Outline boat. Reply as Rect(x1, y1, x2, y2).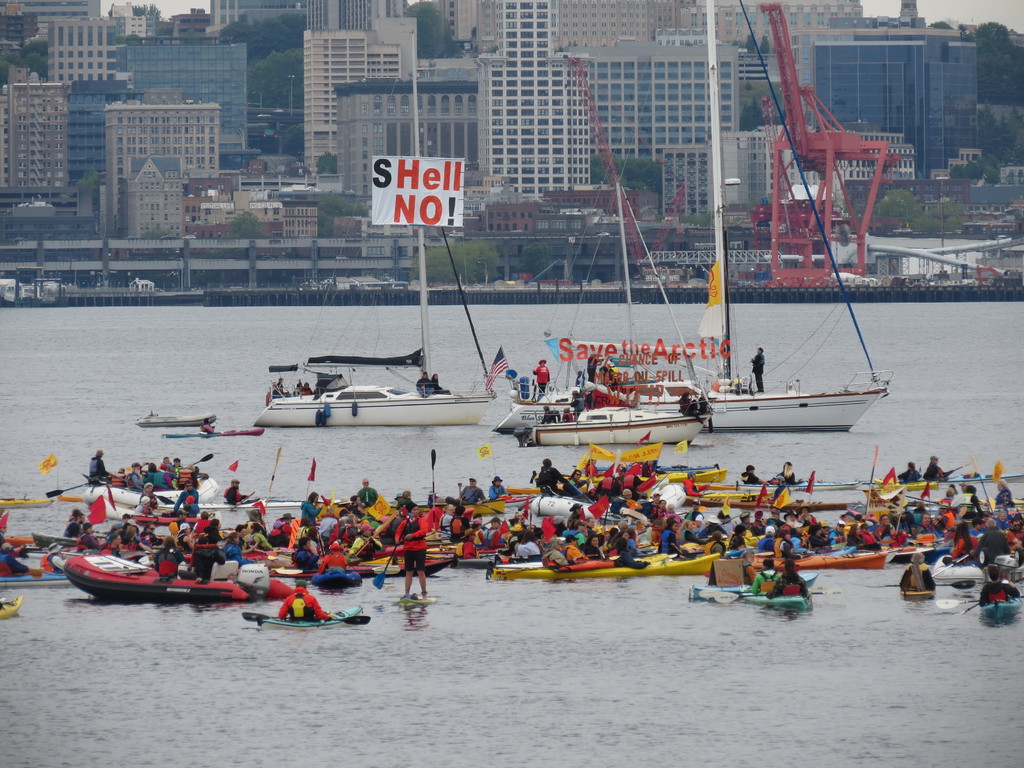
Rect(205, 495, 305, 537).
